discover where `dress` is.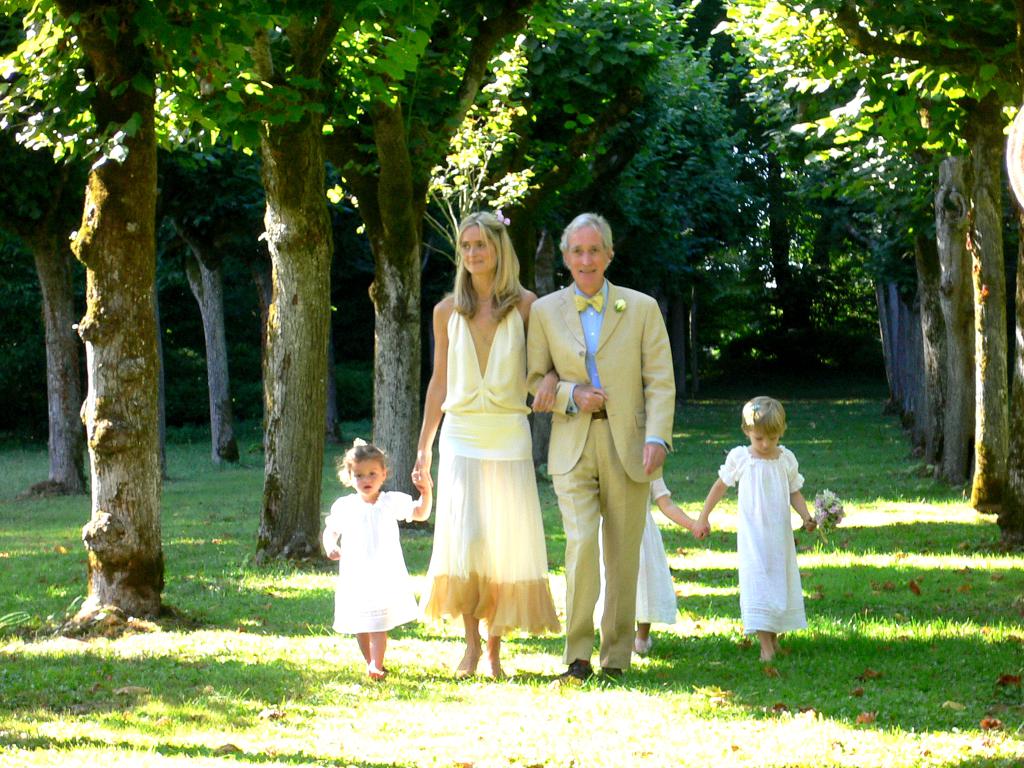
Discovered at l=418, t=300, r=564, b=641.
